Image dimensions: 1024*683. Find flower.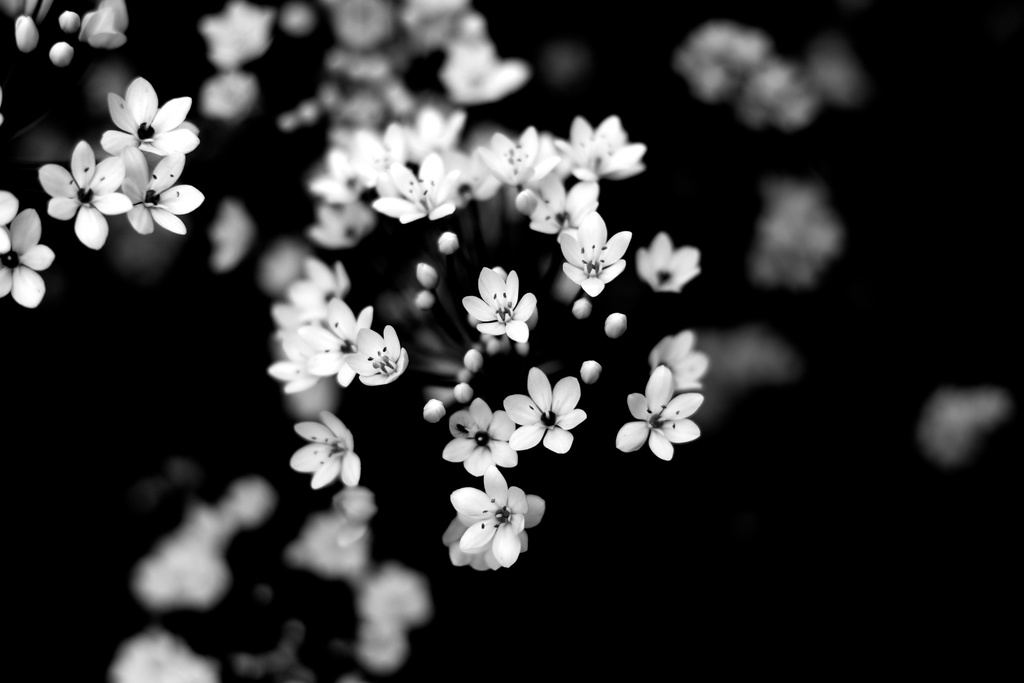
118:146:213:239.
